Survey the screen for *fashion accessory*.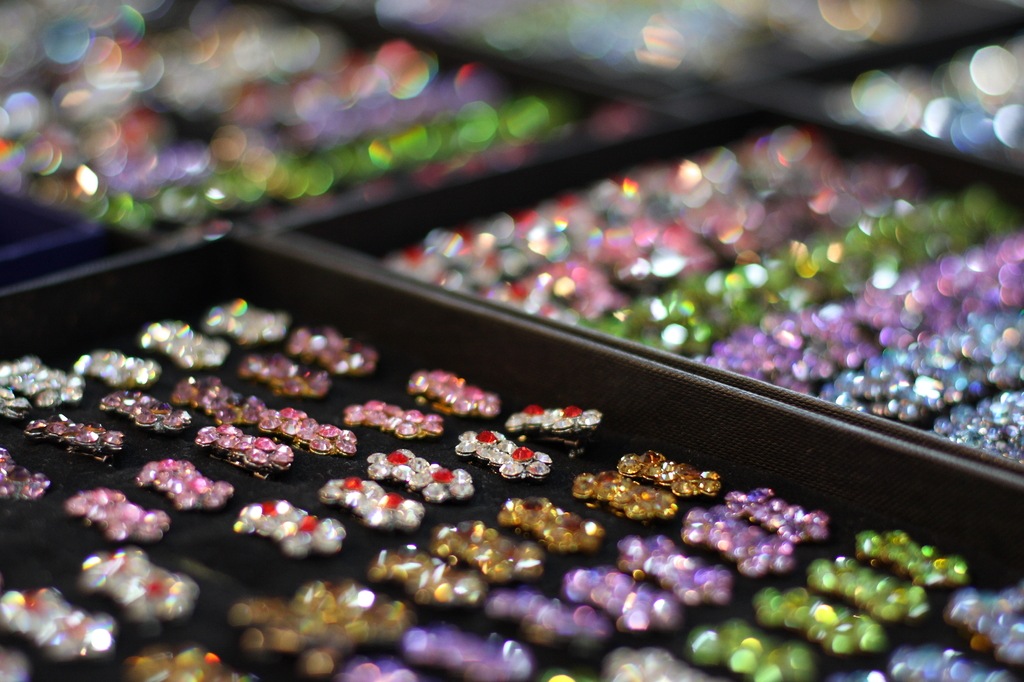
Survey found: Rect(487, 598, 603, 649).
